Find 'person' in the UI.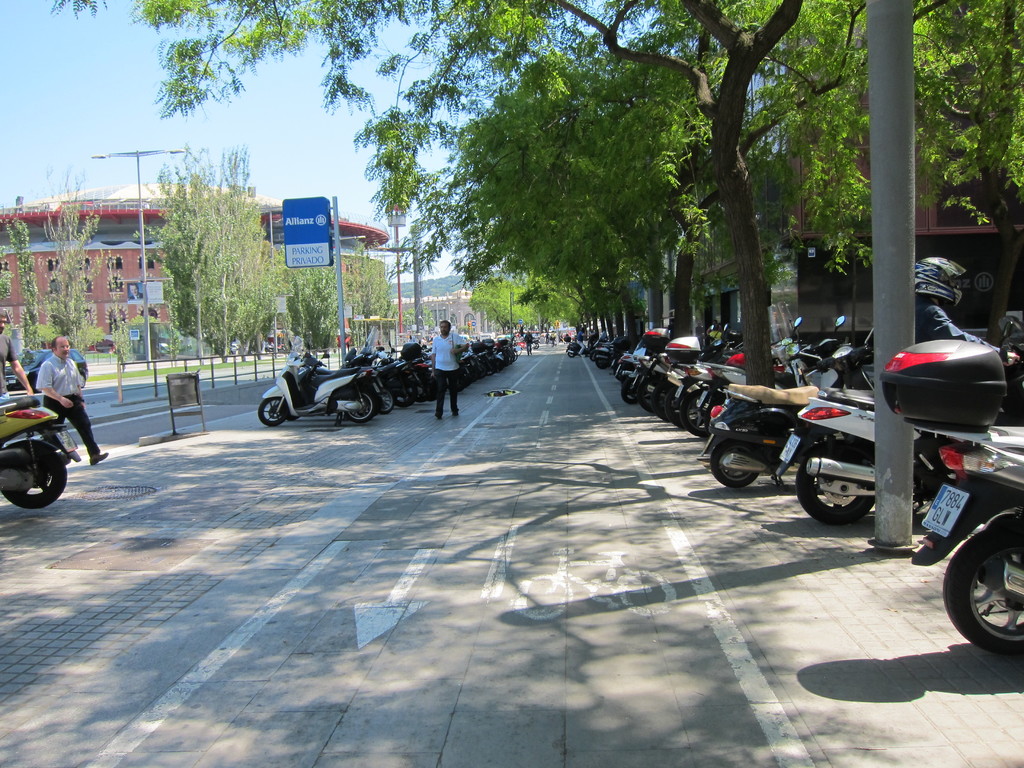
UI element at pyautogui.locateOnScreen(0, 303, 35, 395).
